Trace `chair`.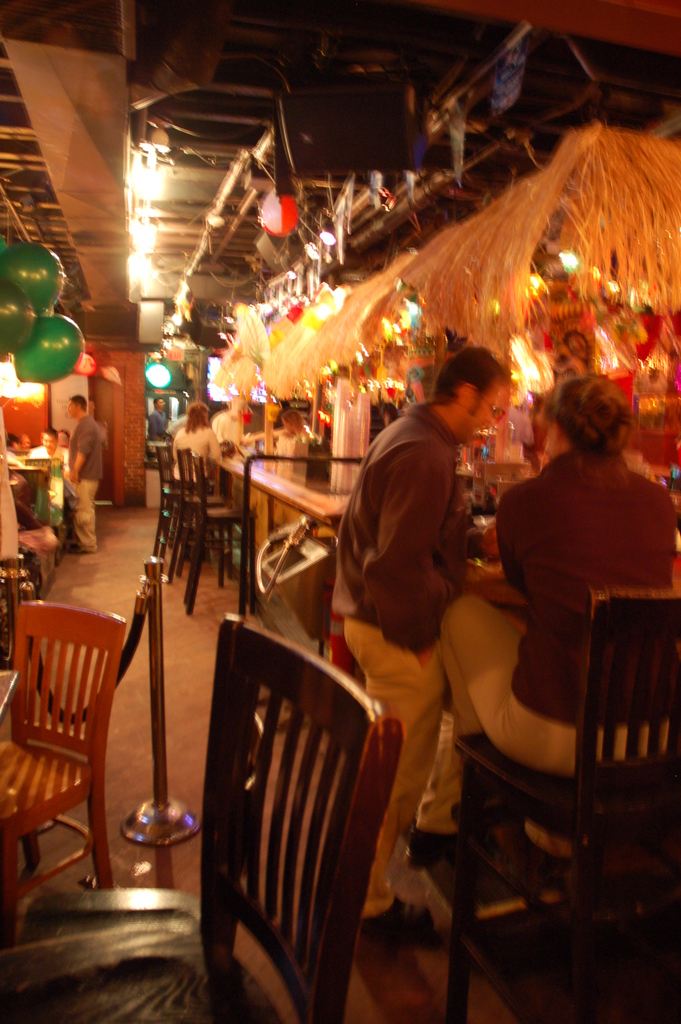
Traced to (left=182, top=455, right=259, bottom=612).
